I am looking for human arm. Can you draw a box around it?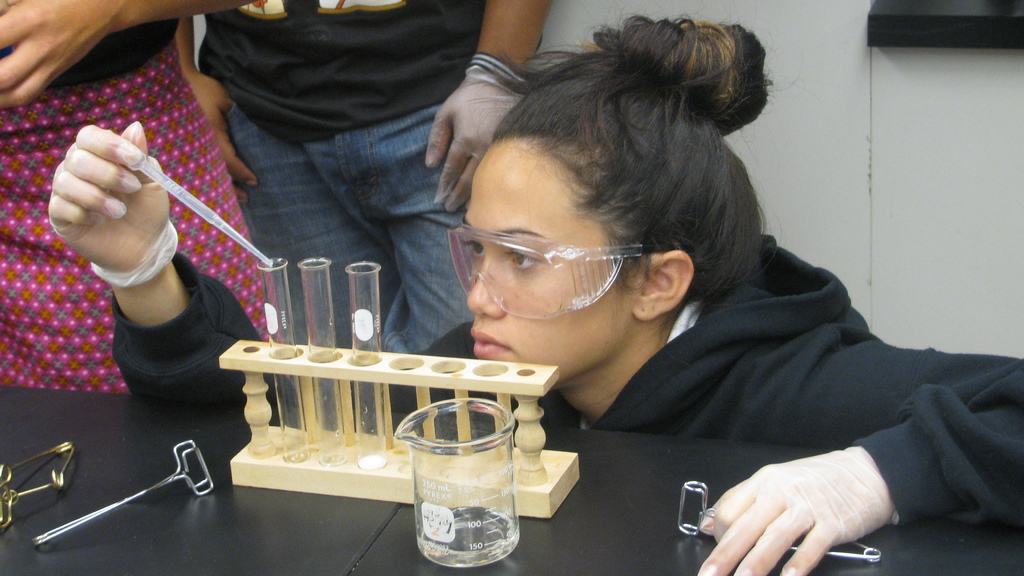
Sure, the bounding box is <bbox>0, 0, 269, 117</bbox>.
